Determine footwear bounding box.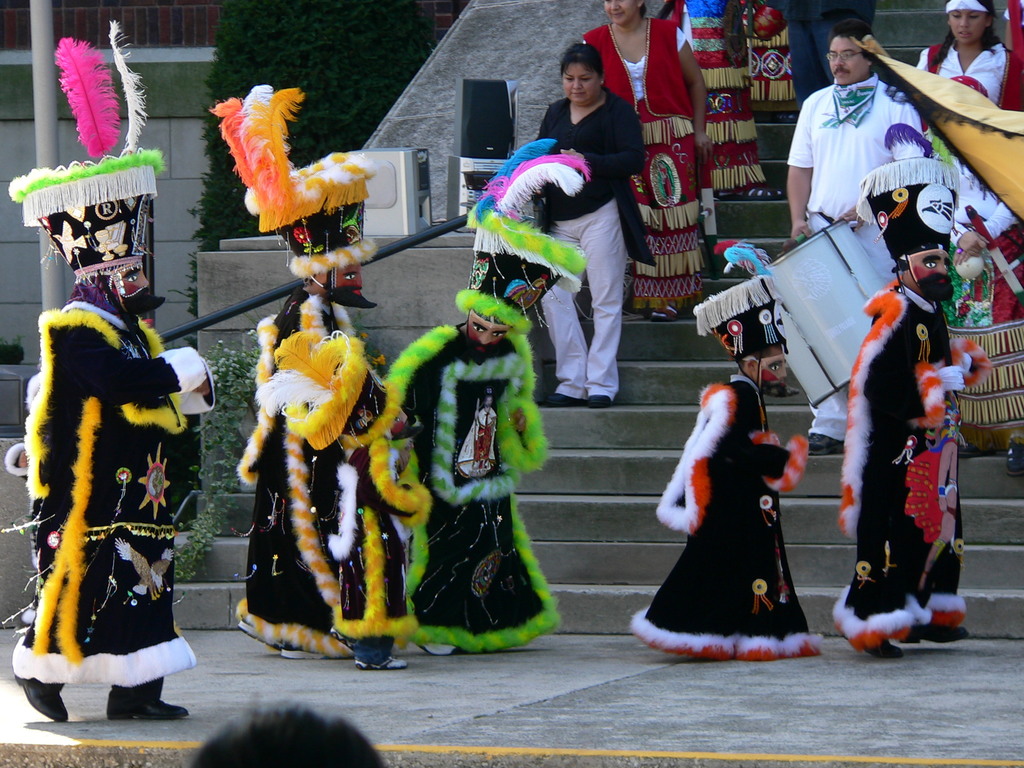
Determined: 102 691 191 717.
